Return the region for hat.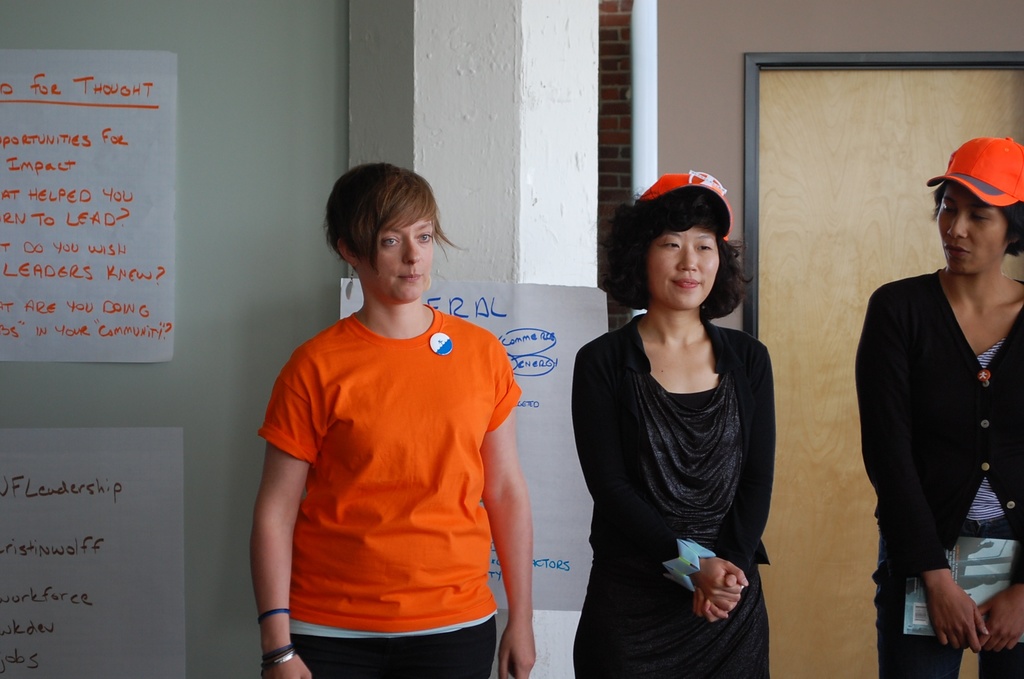
{"left": 927, "top": 137, "right": 1023, "bottom": 211}.
